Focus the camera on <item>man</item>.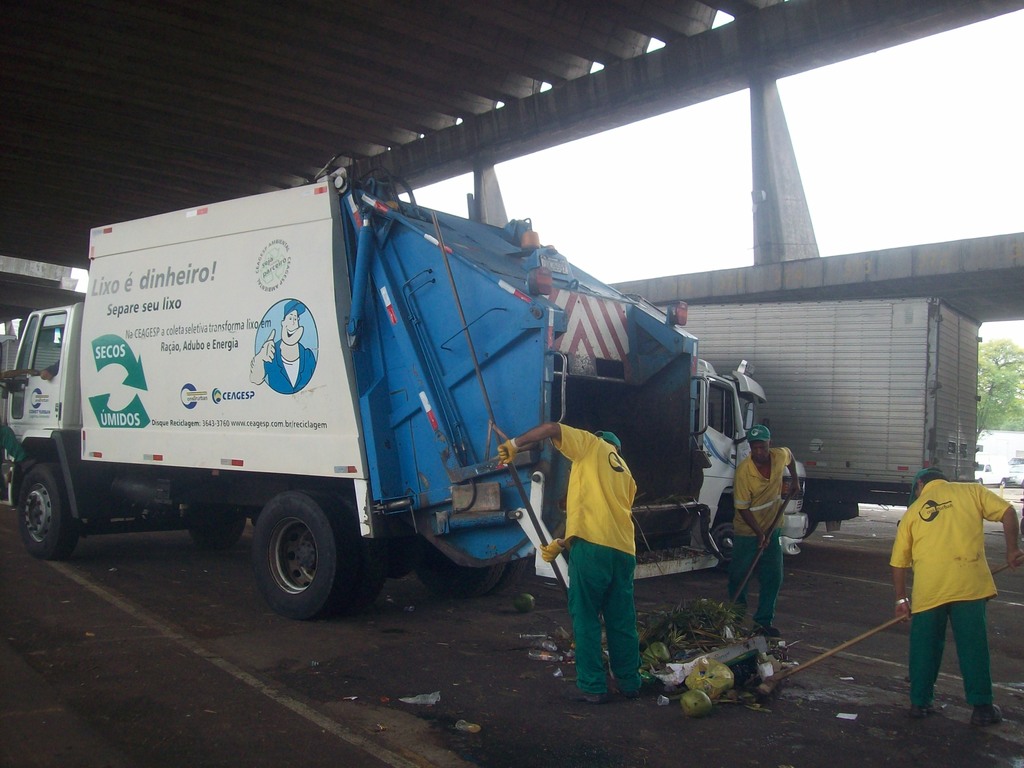
Focus region: [x1=888, y1=465, x2=1019, y2=730].
